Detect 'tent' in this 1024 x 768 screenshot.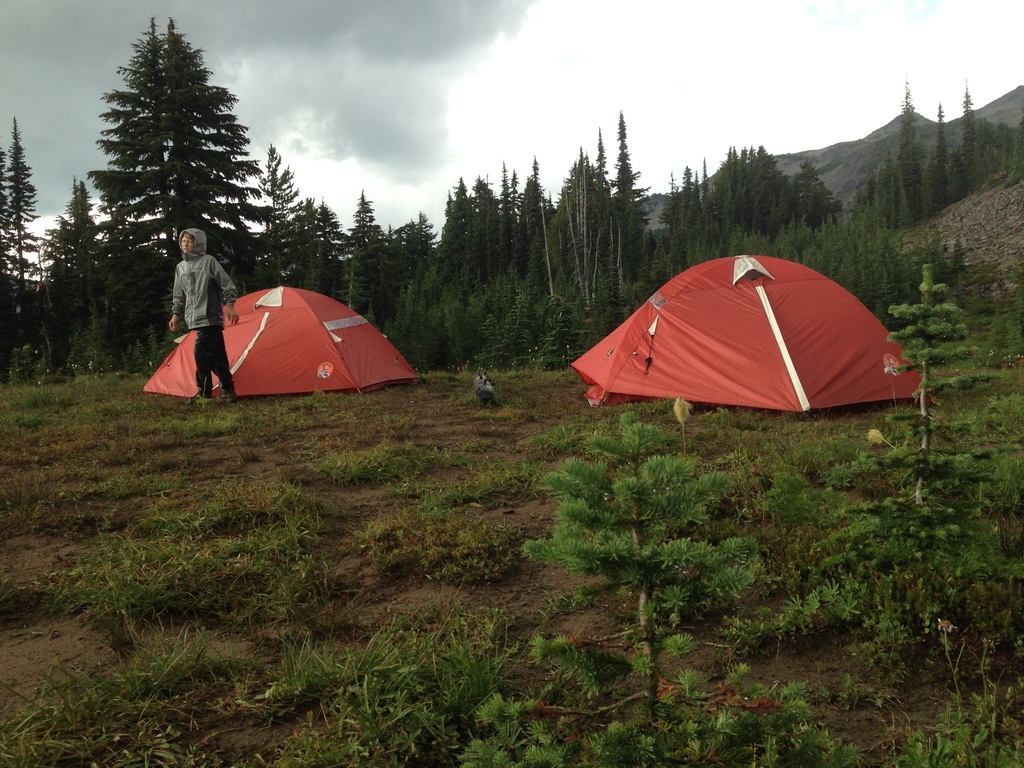
Detection: [131, 268, 422, 388].
